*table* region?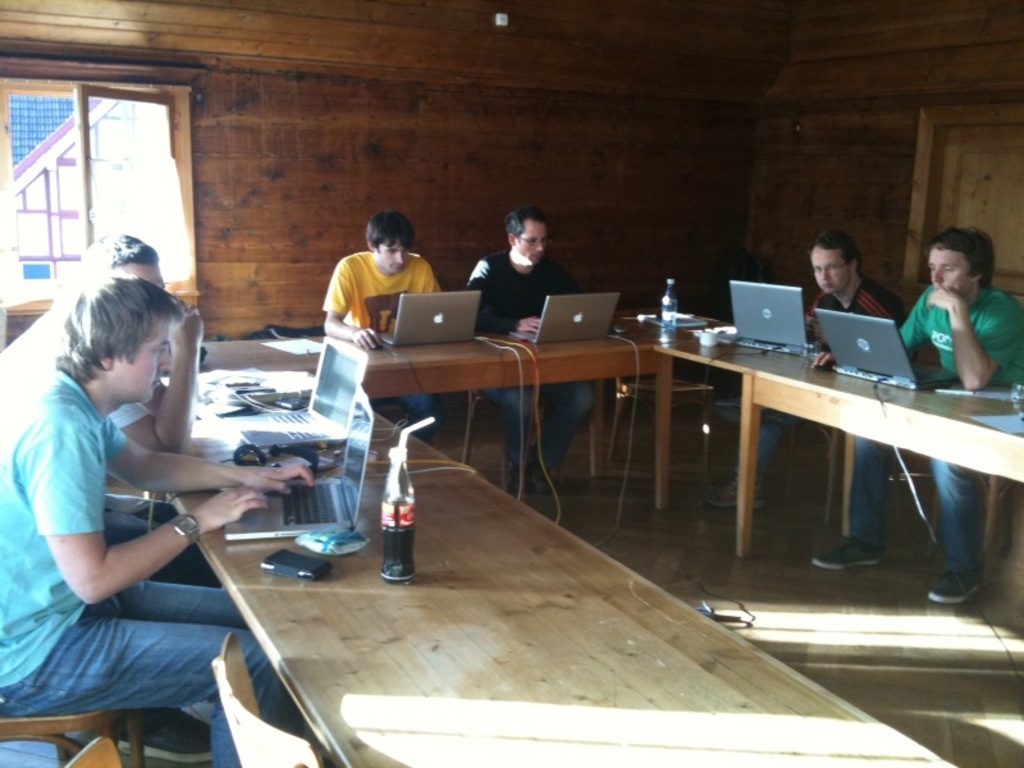
[left=666, top=343, right=1023, bottom=553]
